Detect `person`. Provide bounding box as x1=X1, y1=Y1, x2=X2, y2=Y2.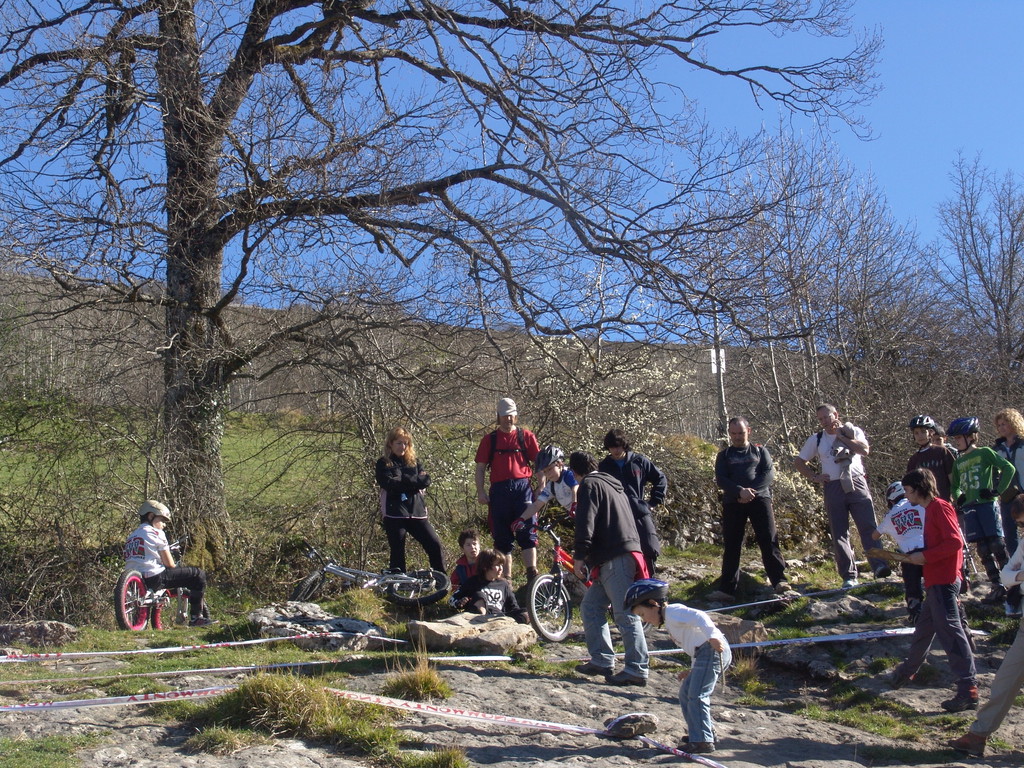
x1=867, y1=467, x2=982, y2=709.
